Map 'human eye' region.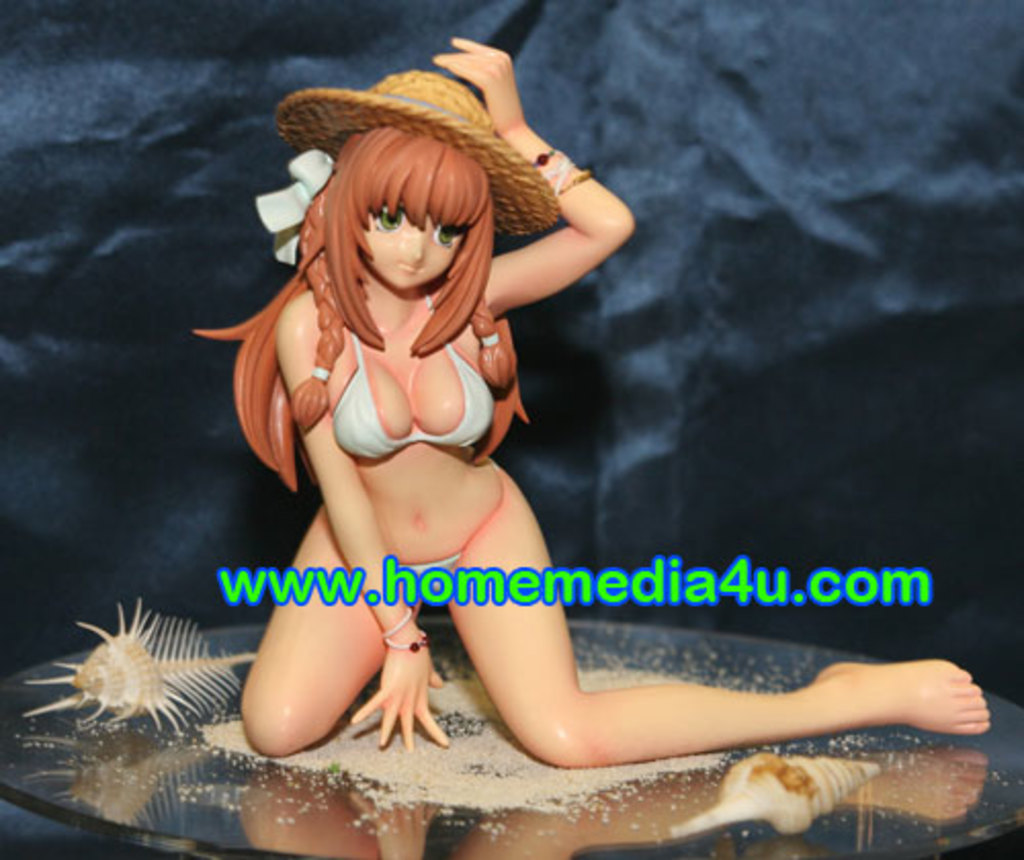
Mapped to bbox=(436, 223, 465, 250).
